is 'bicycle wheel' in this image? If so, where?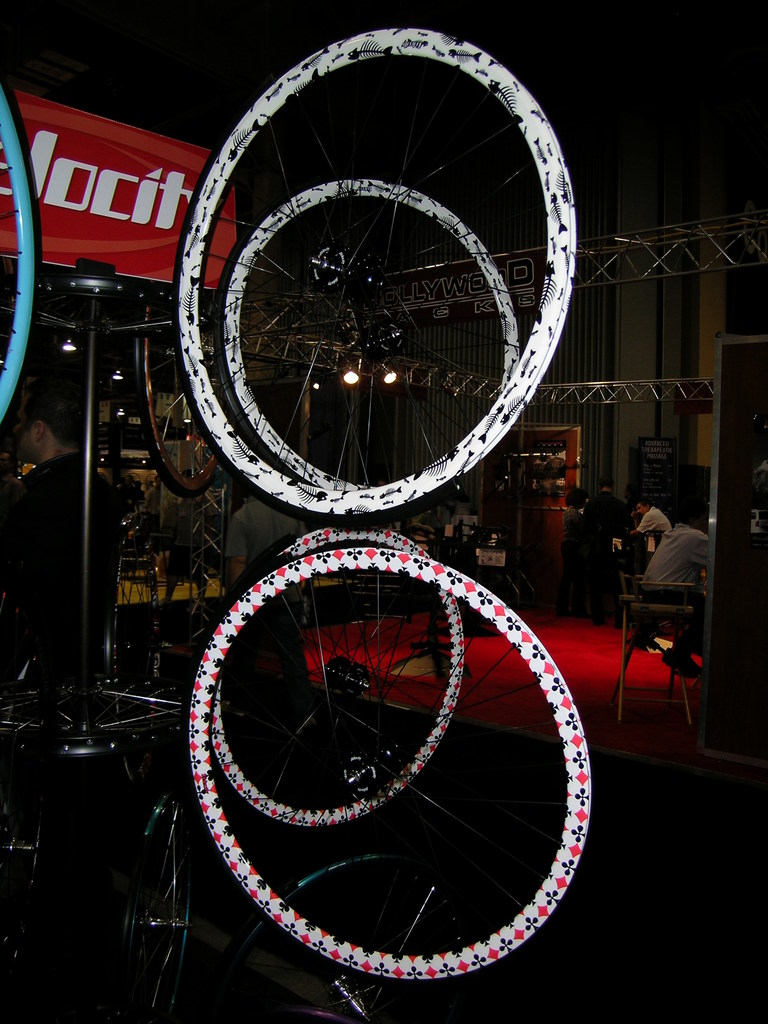
Yes, at 237 852 510 1012.
